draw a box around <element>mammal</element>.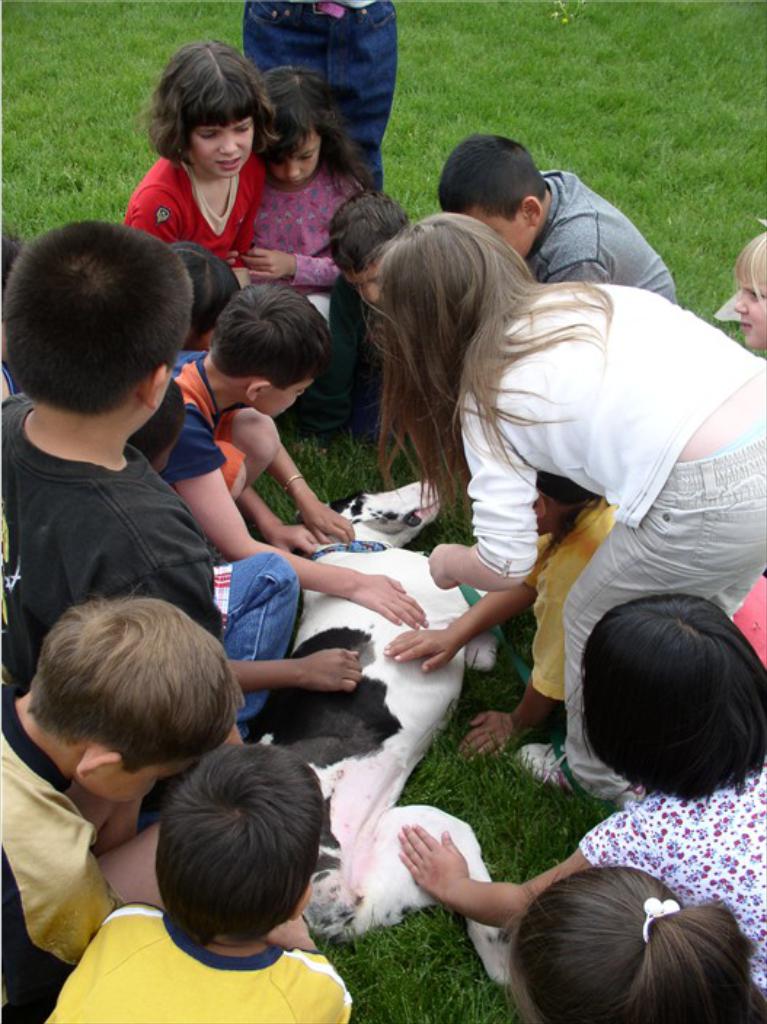
325, 177, 415, 407.
